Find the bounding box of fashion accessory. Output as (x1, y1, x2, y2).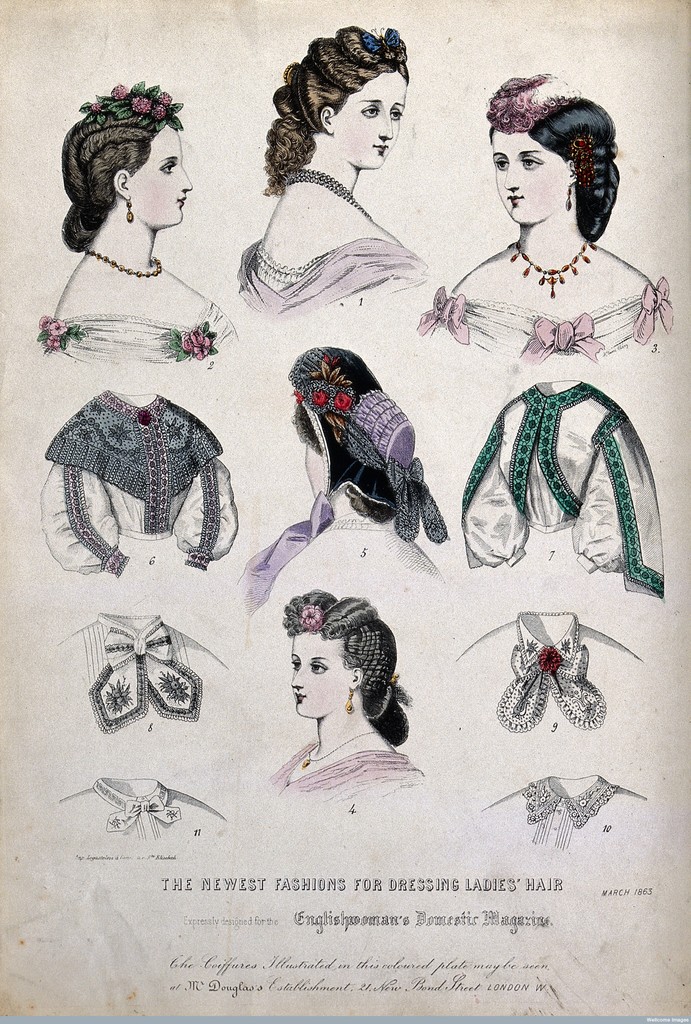
(44, 388, 227, 580).
